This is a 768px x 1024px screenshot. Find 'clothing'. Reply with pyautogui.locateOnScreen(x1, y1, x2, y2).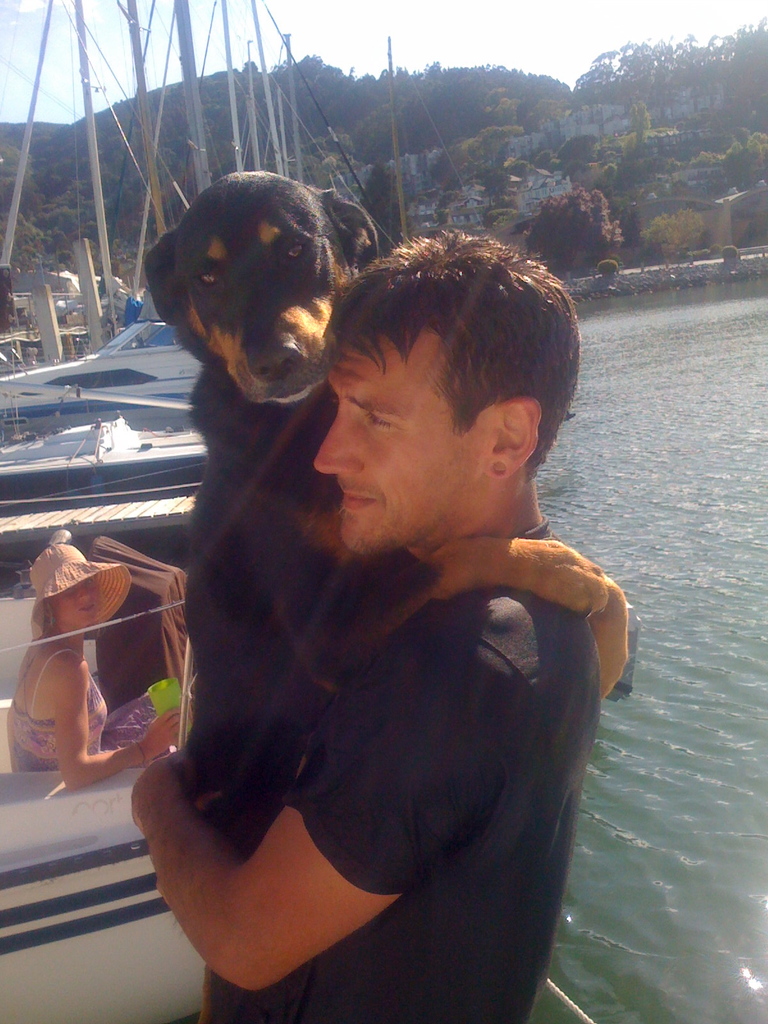
pyautogui.locateOnScreen(9, 644, 157, 774).
